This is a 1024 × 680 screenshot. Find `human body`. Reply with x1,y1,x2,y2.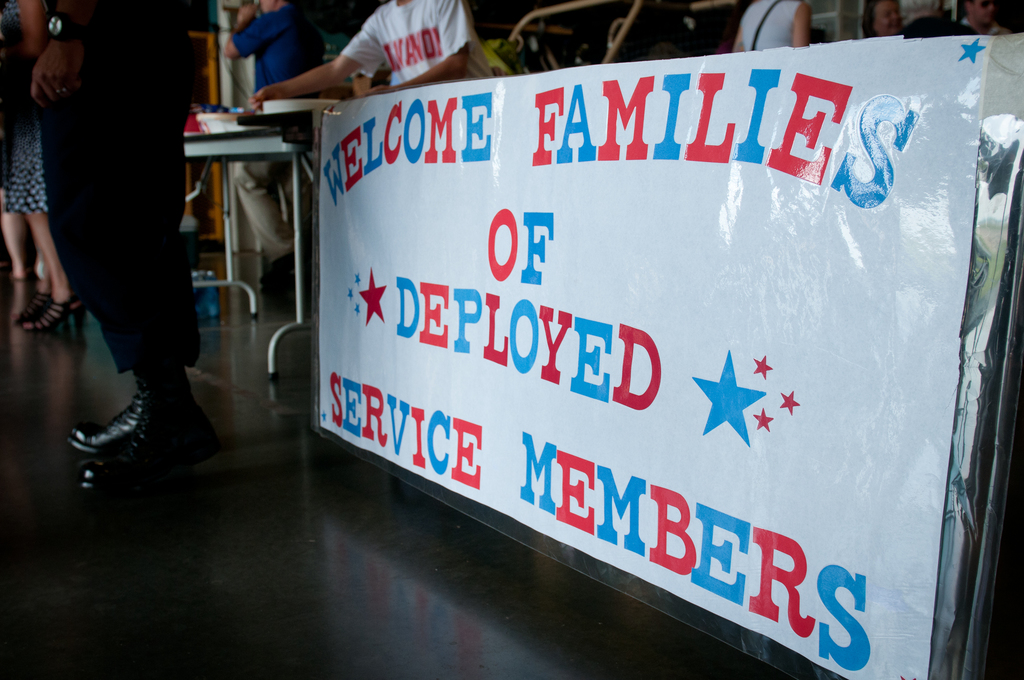
245,0,493,109.
